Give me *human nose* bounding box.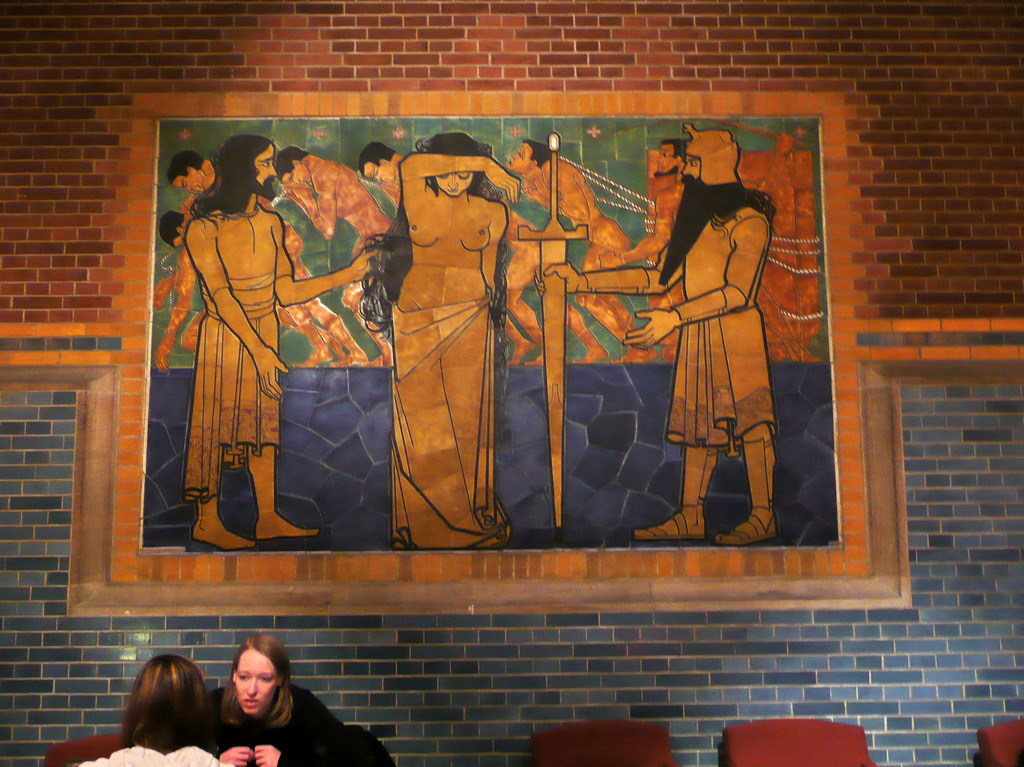
l=293, t=177, r=301, b=183.
